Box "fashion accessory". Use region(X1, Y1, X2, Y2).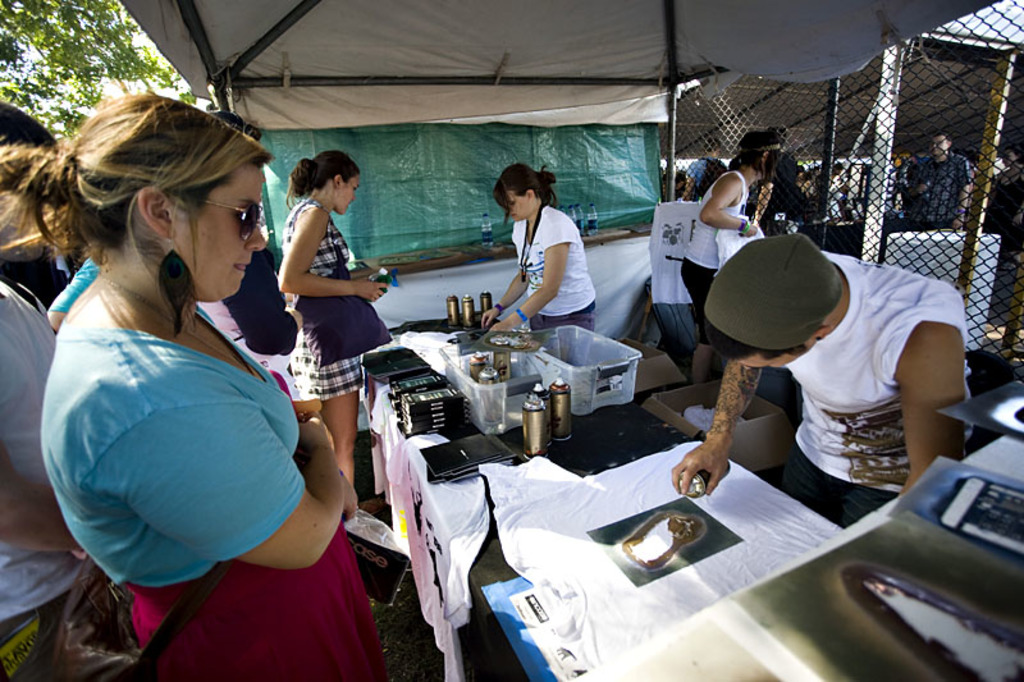
region(705, 237, 845, 351).
